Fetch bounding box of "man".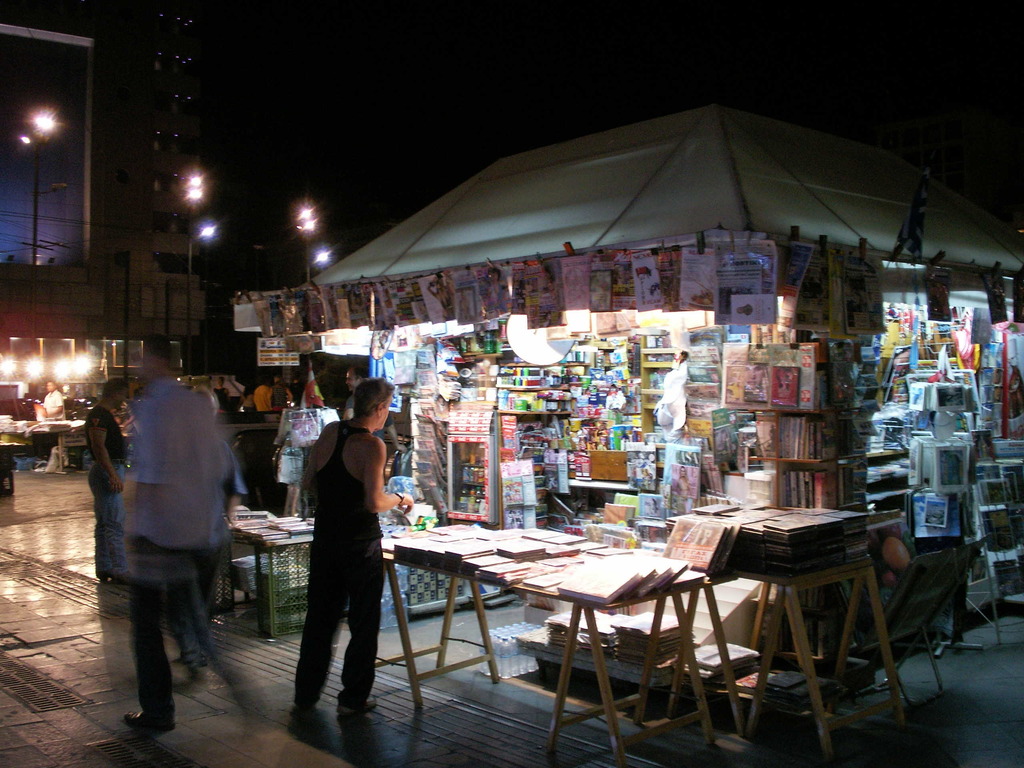
Bbox: pyautogui.locateOnScreen(125, 336, 227, 740).
